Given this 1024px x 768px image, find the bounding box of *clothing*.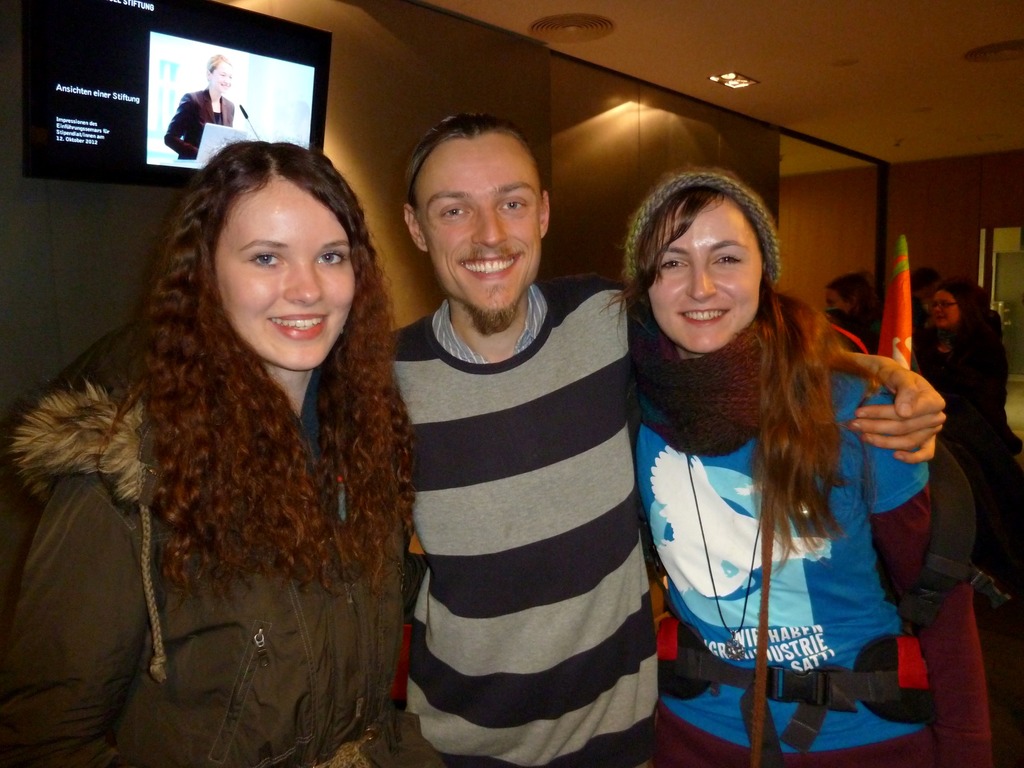
161, 88, 236, 162.
